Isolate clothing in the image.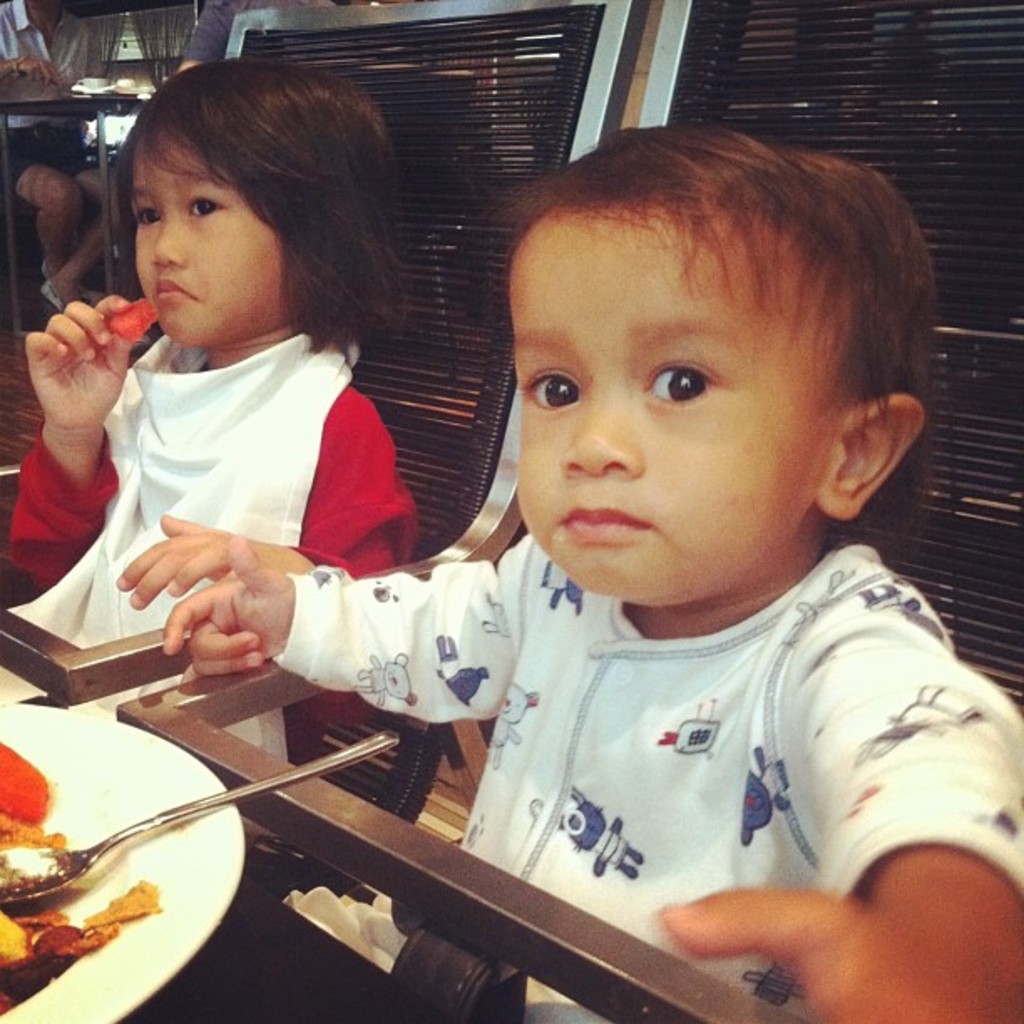
Isolated region: (left=0, top=301, right=428, bottom=684).
